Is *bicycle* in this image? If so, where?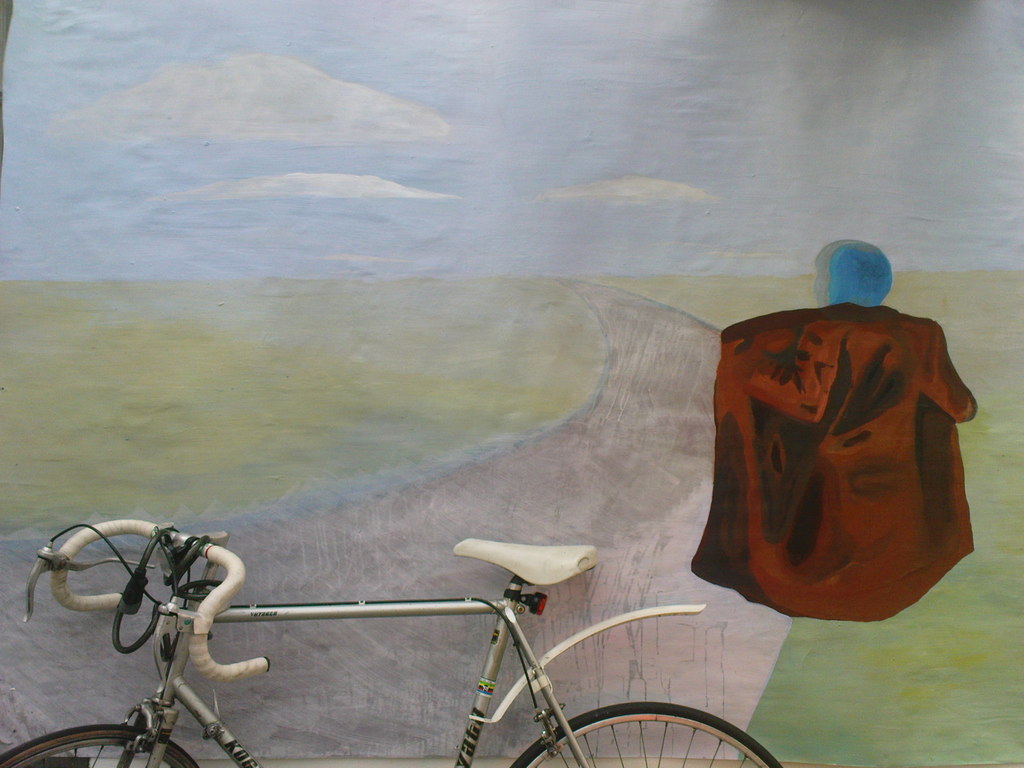
Yes, at (0,516,782,767).
